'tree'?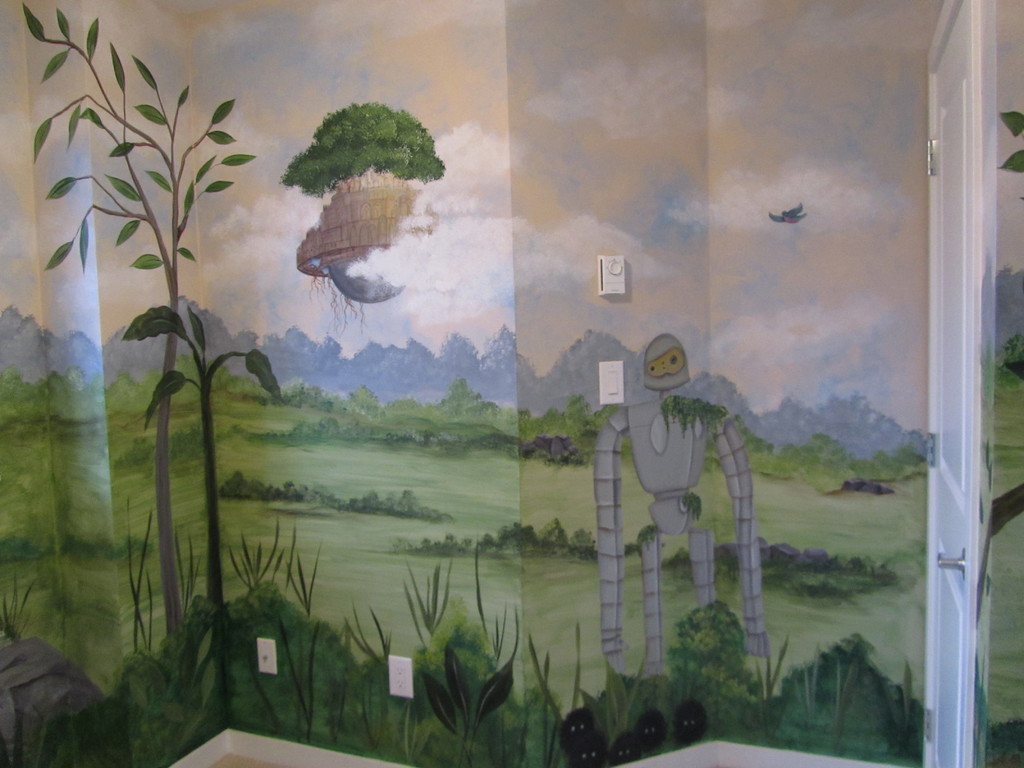
box=[488, 314, 532, 406]
